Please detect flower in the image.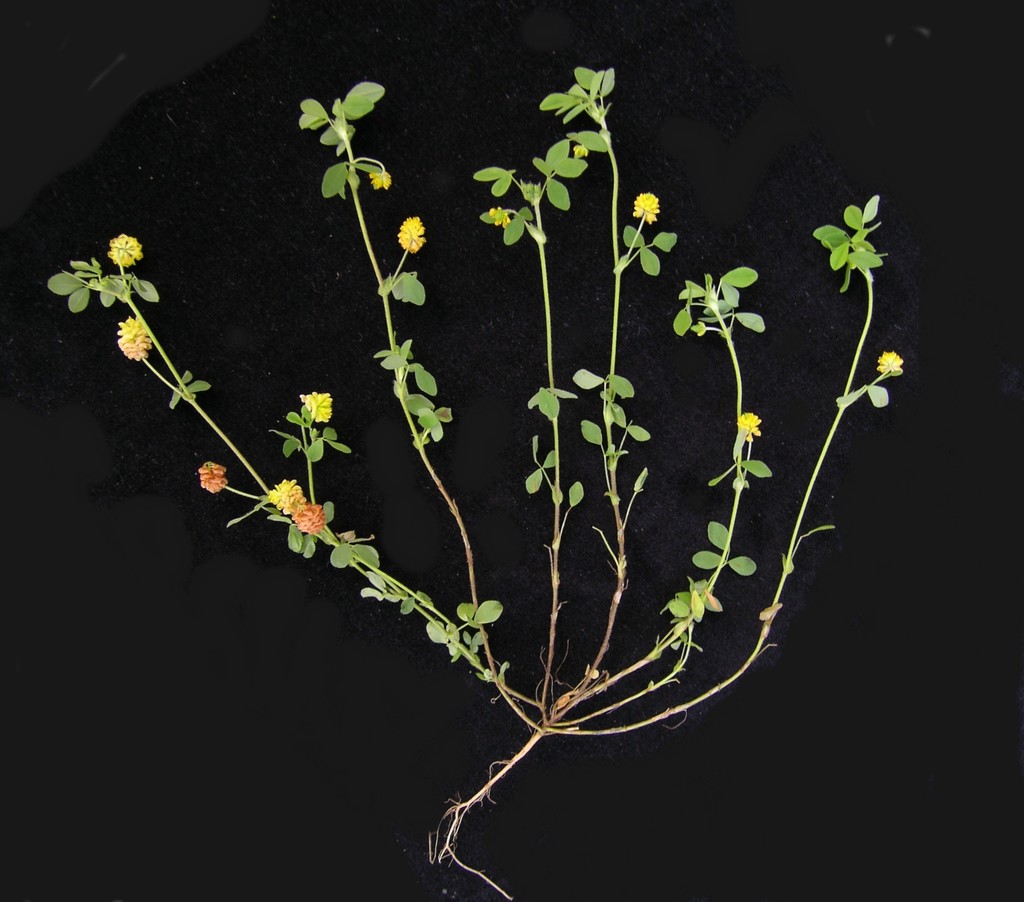
295 393 330 424.
